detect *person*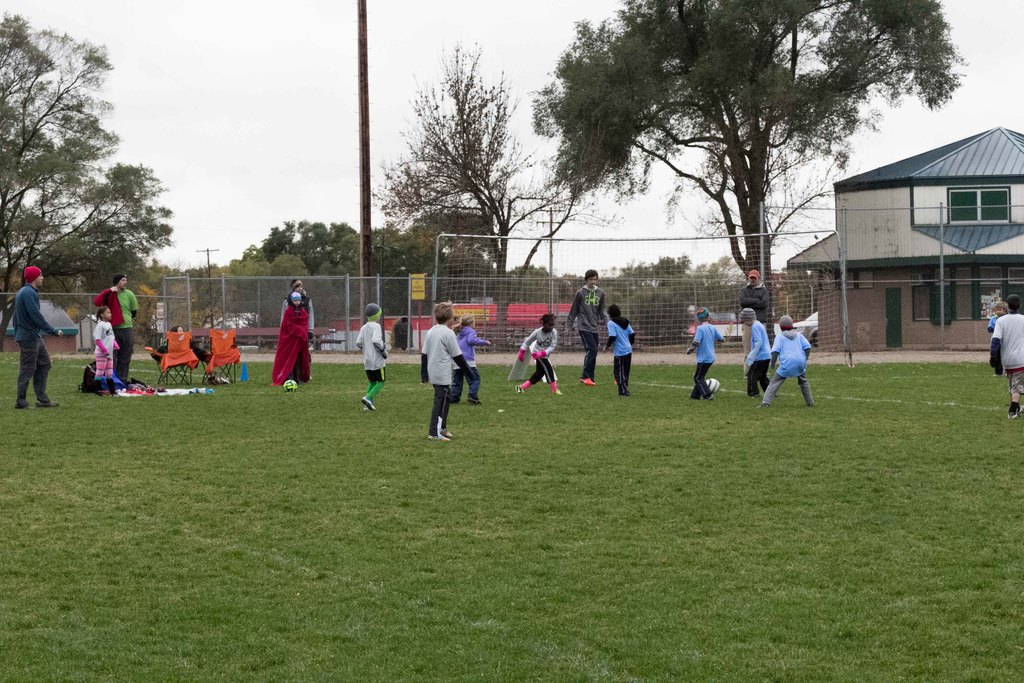
{"x1": 734, "y1": 303, "x2": 775, "y2": 398}
